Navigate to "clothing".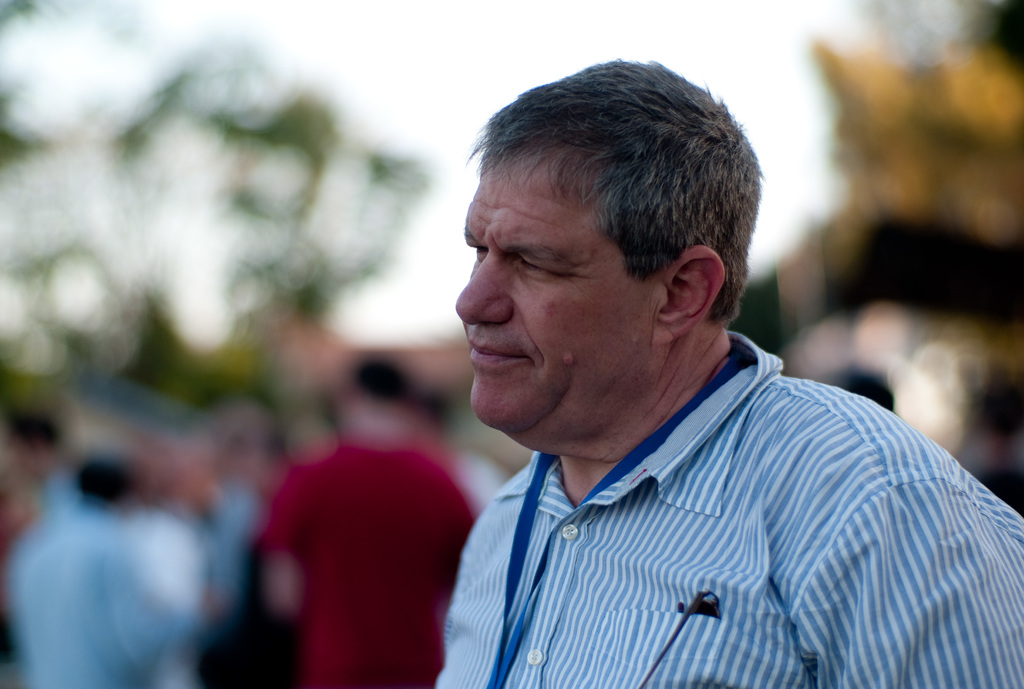
Navigation target: bbox(203, 473, 262, 616).
